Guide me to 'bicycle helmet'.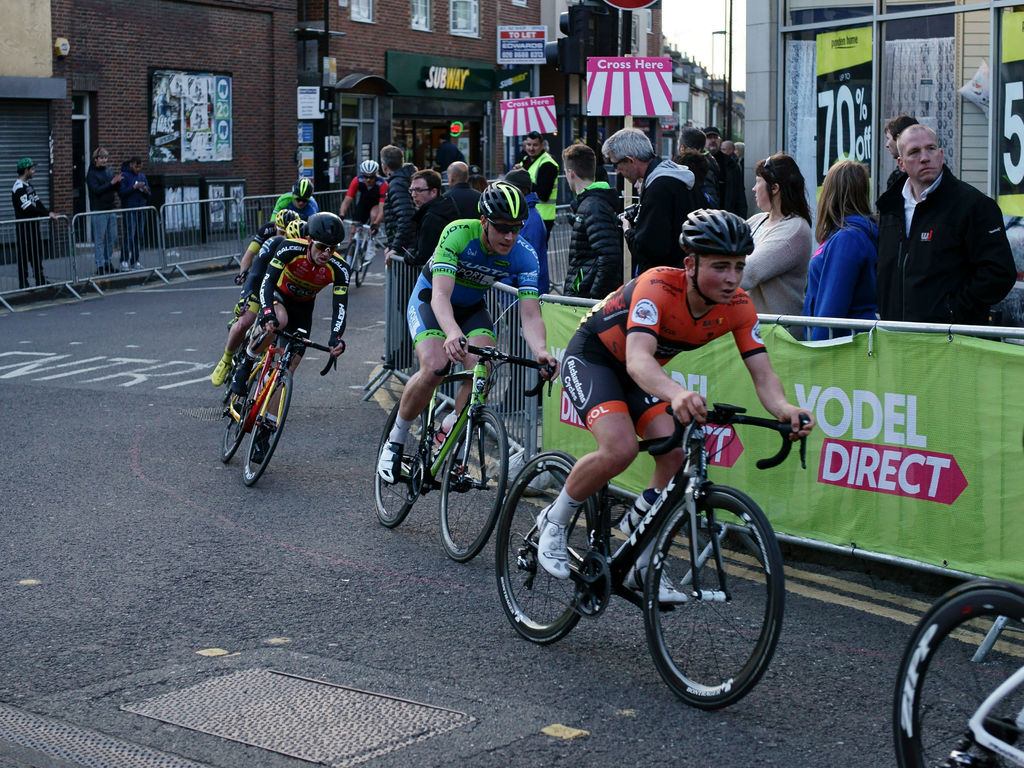
Guidance: rect(679, 204, 753, 250).
